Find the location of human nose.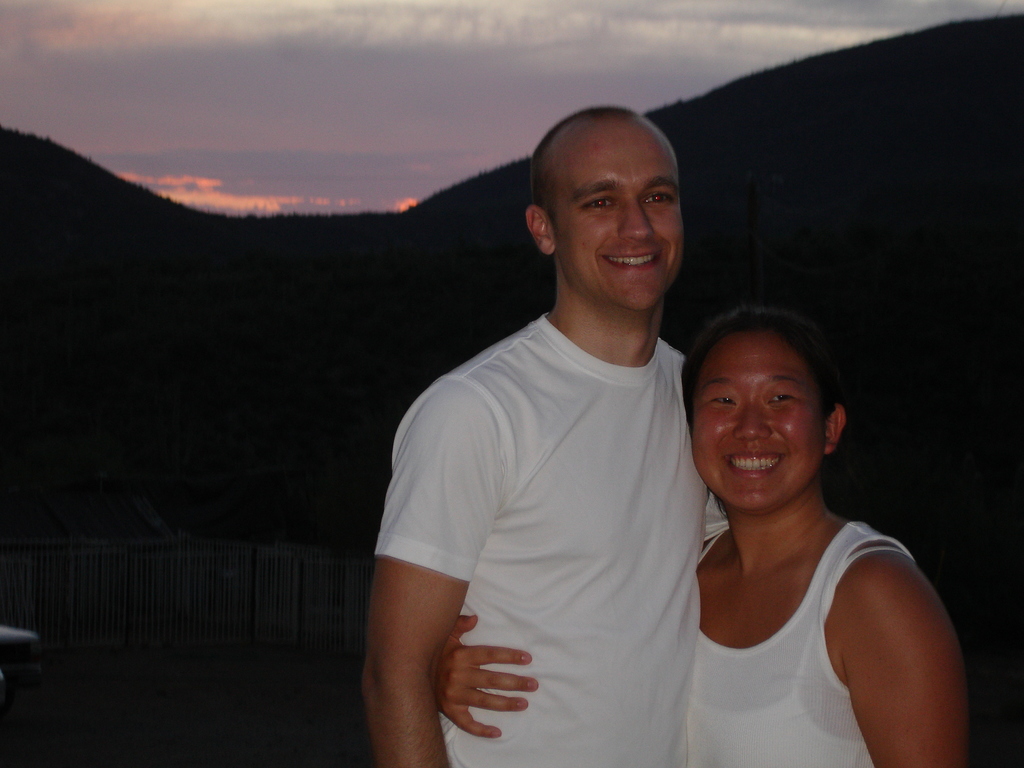
Location: region(621, 191, 652, 244).
